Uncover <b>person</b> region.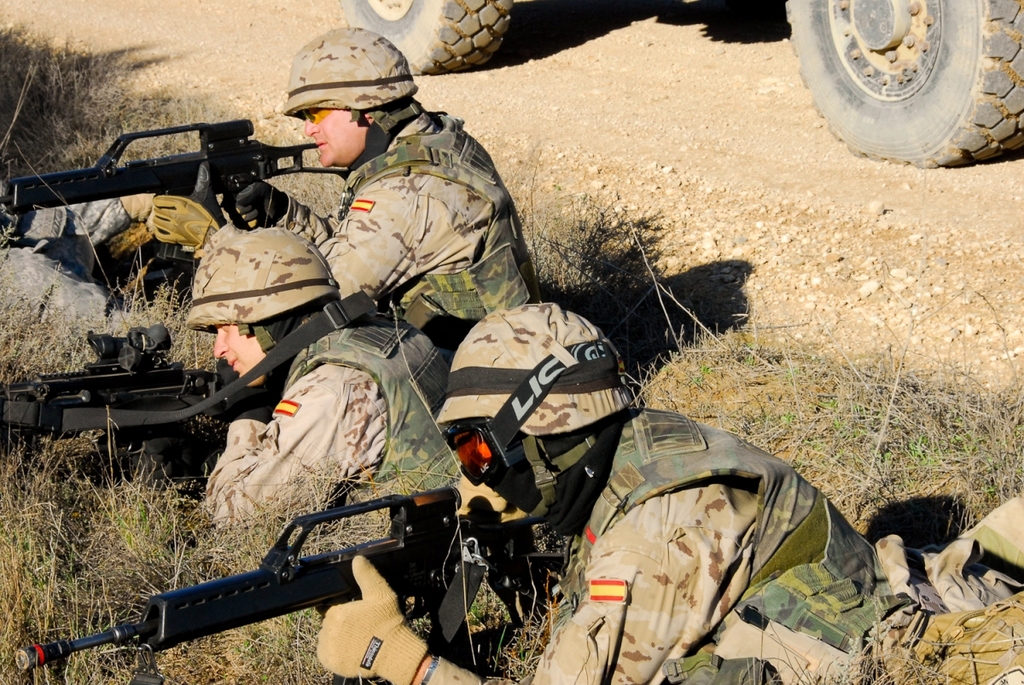
Uncovered: [311,295,1023,684].
